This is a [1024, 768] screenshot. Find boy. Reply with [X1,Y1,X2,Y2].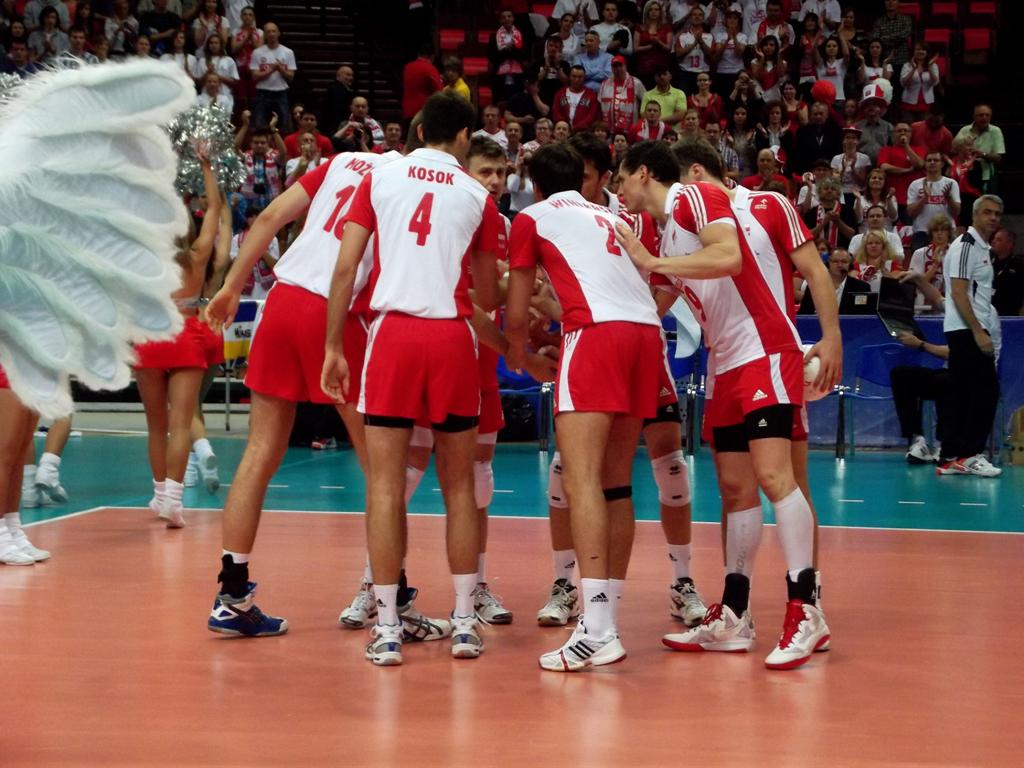
[503,146,664,674].
